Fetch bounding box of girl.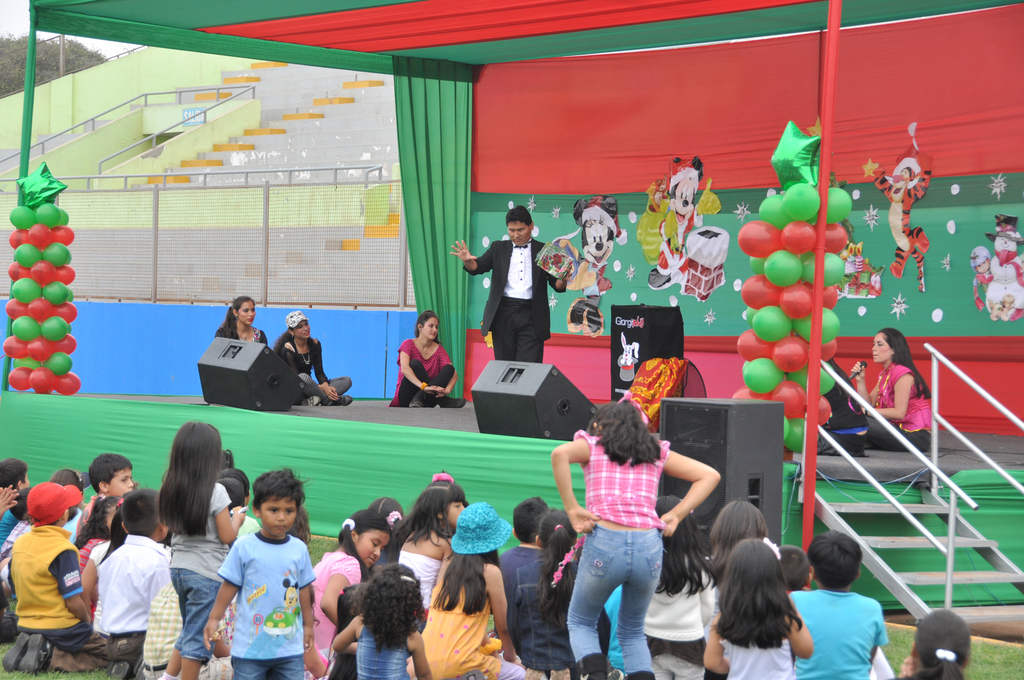
Bbox: 643 496 717 674.
